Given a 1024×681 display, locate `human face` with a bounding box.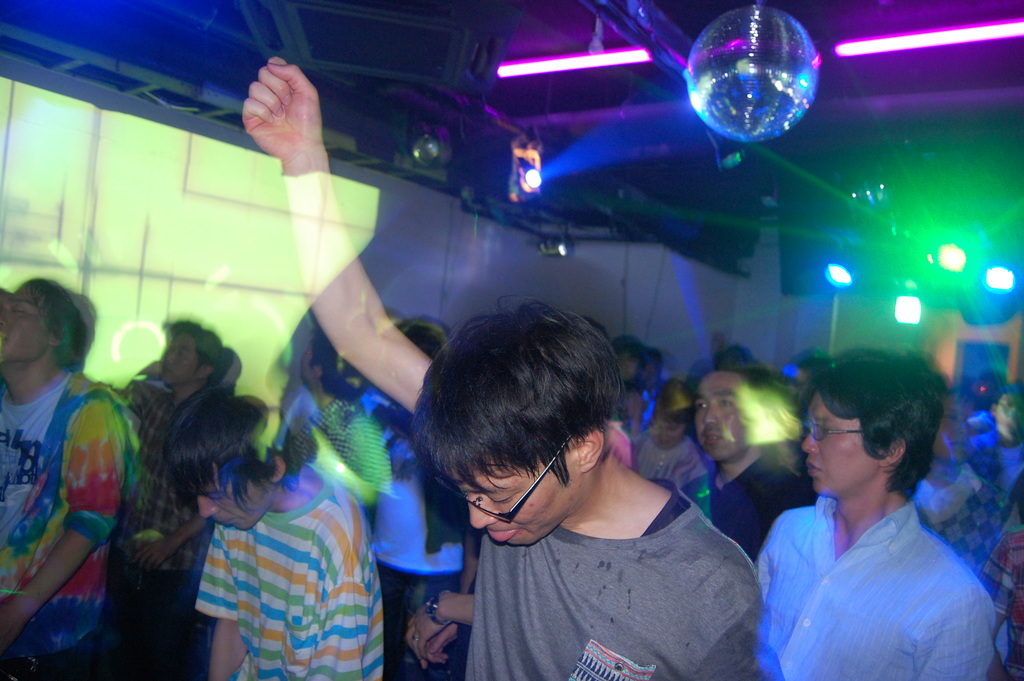
Located: 802,390,884,495.
